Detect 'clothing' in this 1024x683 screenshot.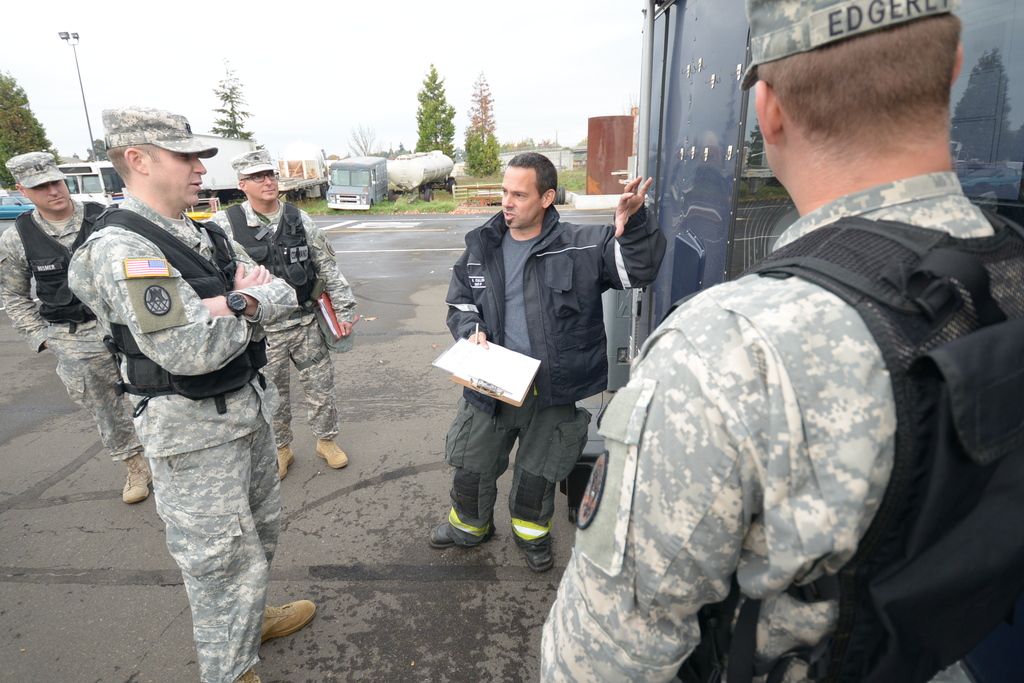
Detection: box(192, 195, 343, 448).
